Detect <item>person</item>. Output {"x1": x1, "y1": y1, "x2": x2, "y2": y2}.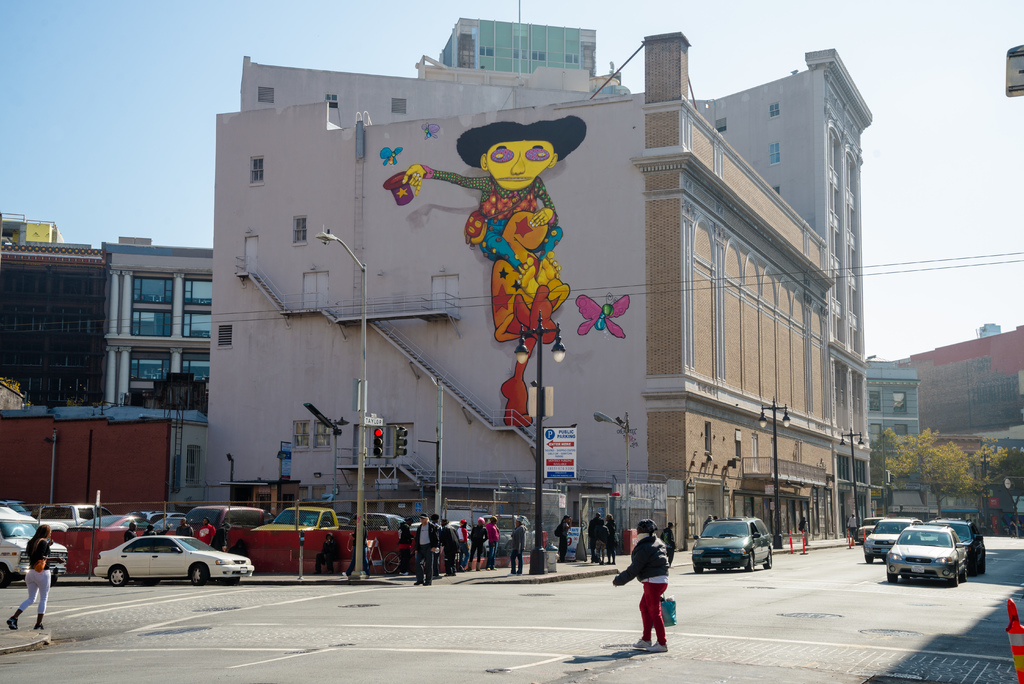
{"x1": 413, "y1": 510, "x2": 439, "y2": 582}.
